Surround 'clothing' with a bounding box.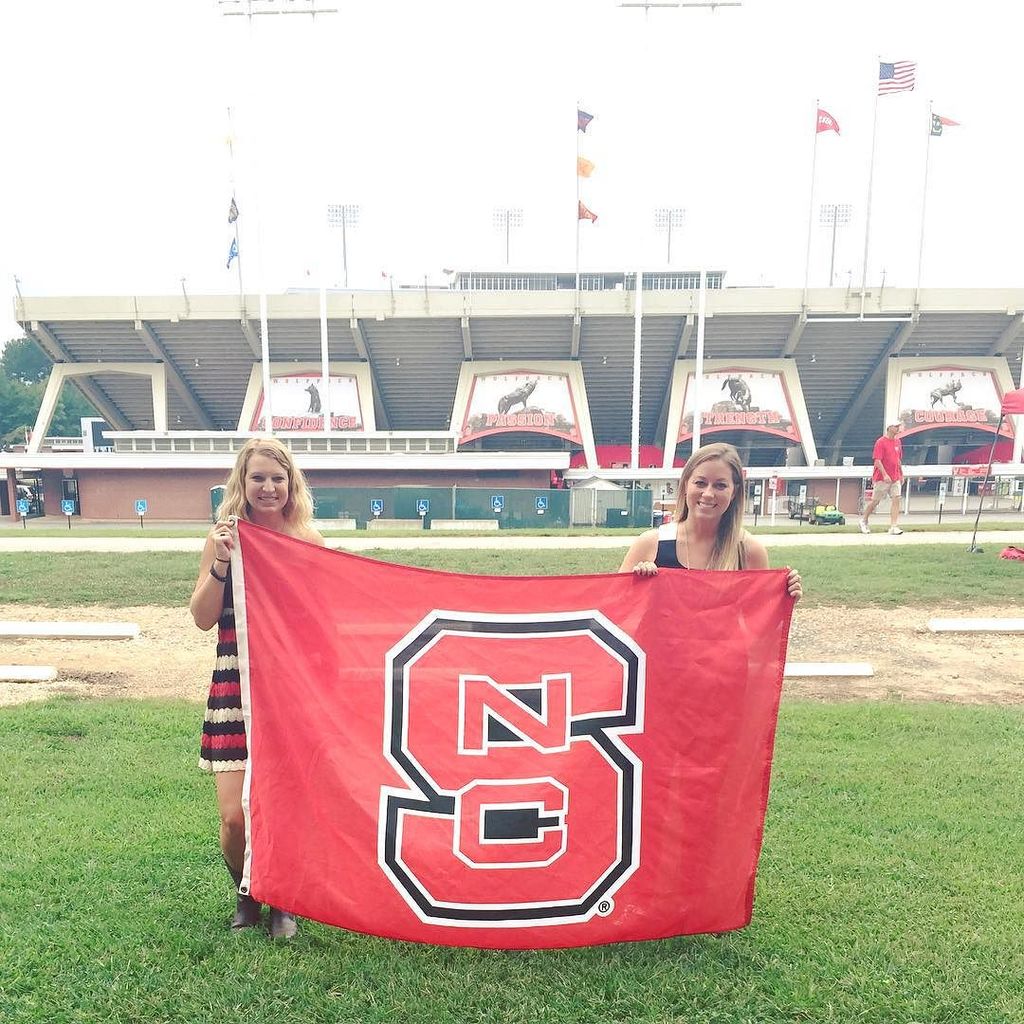
855,422,905,518.
